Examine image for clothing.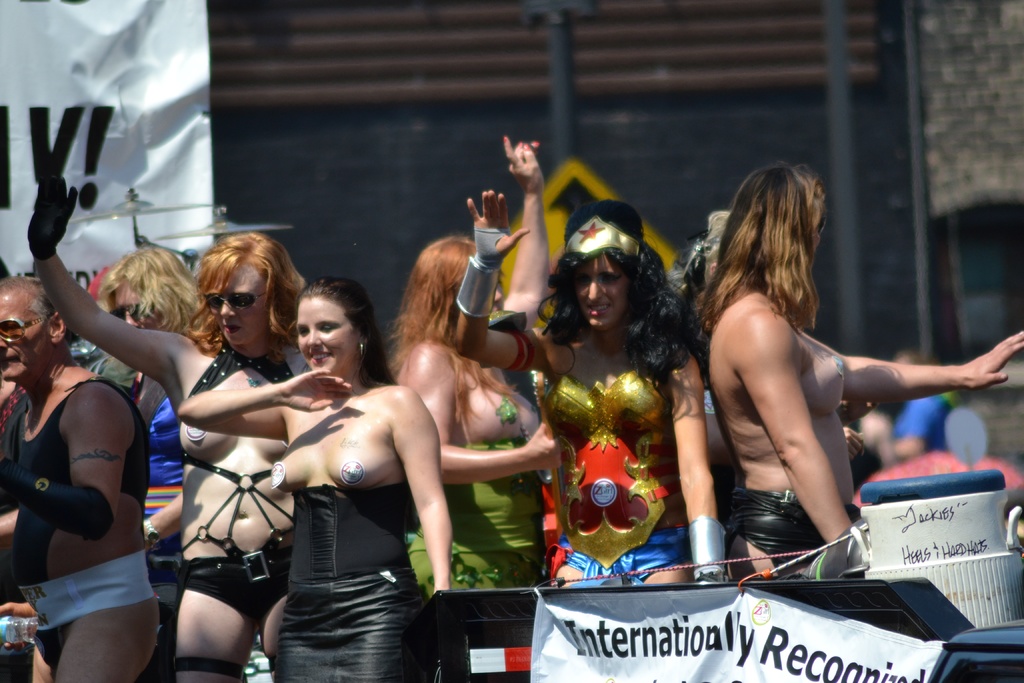
Examination result: bbox(277, 485, 430, 680).
